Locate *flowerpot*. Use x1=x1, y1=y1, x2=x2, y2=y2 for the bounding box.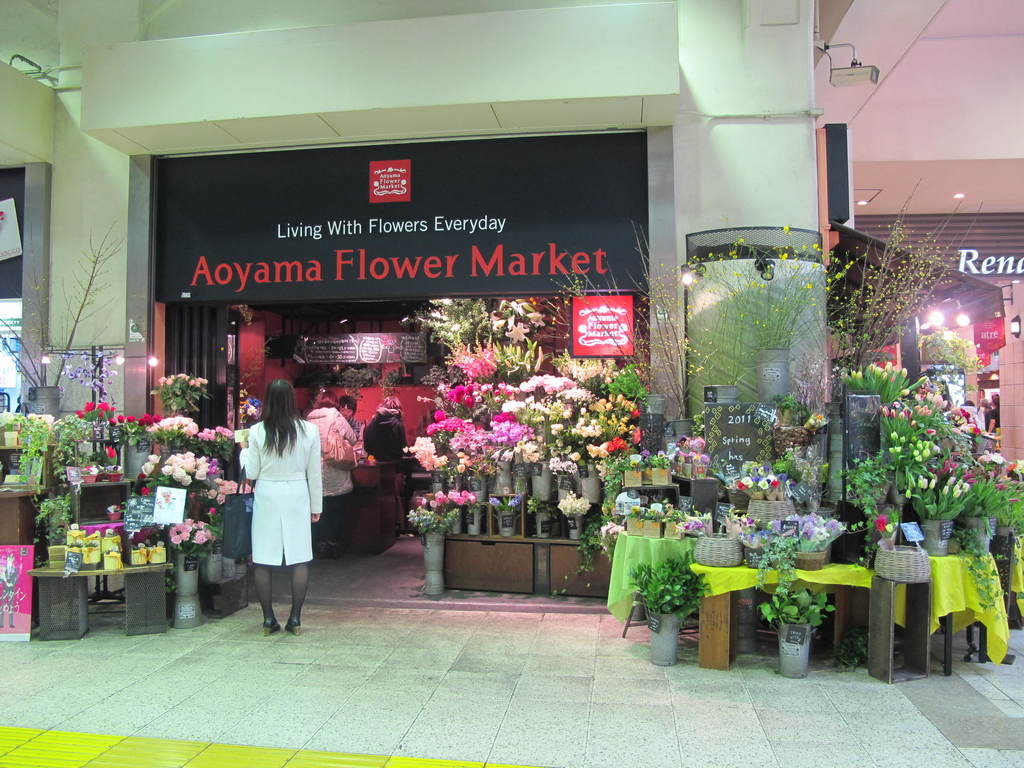
x1=825, y1=402, x2=842, y2=502.
